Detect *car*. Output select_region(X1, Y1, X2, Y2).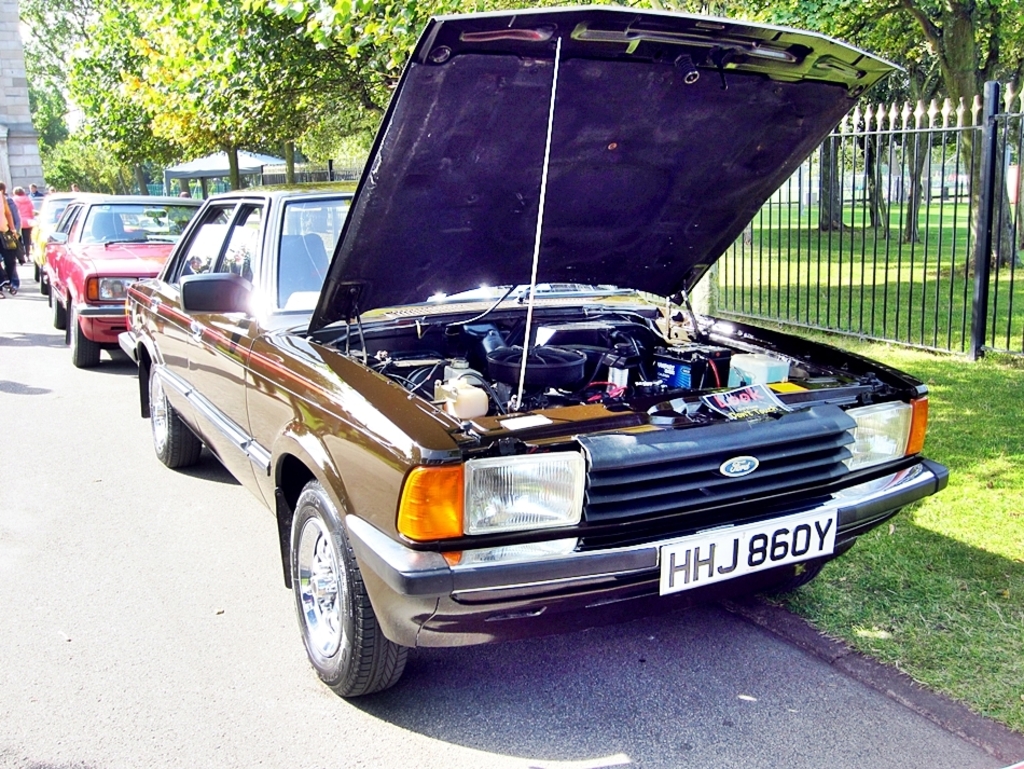
select_region(29, 193, 42, 215).
